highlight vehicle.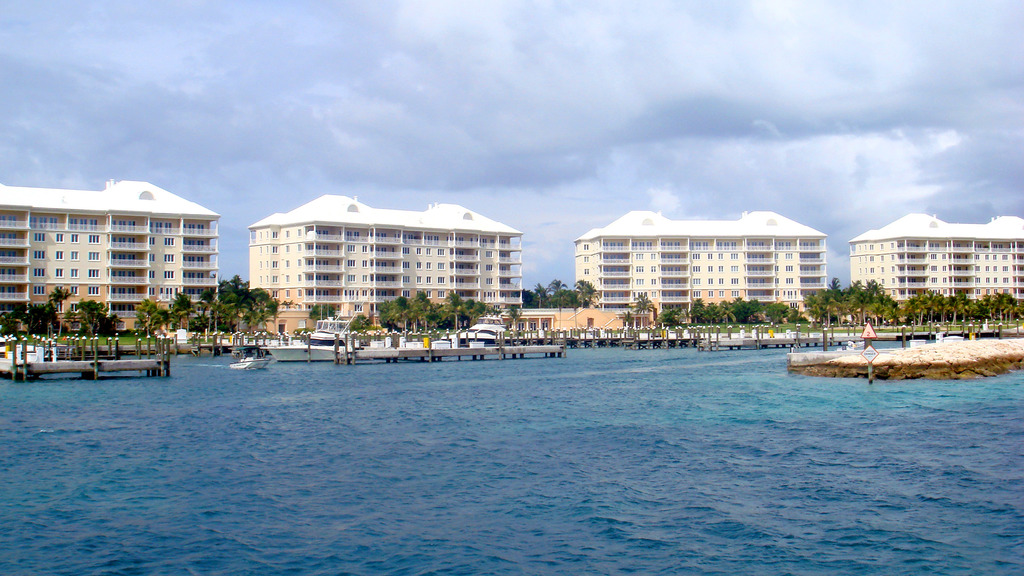
Highlighted region: detection(305, 320, 350, 343).
